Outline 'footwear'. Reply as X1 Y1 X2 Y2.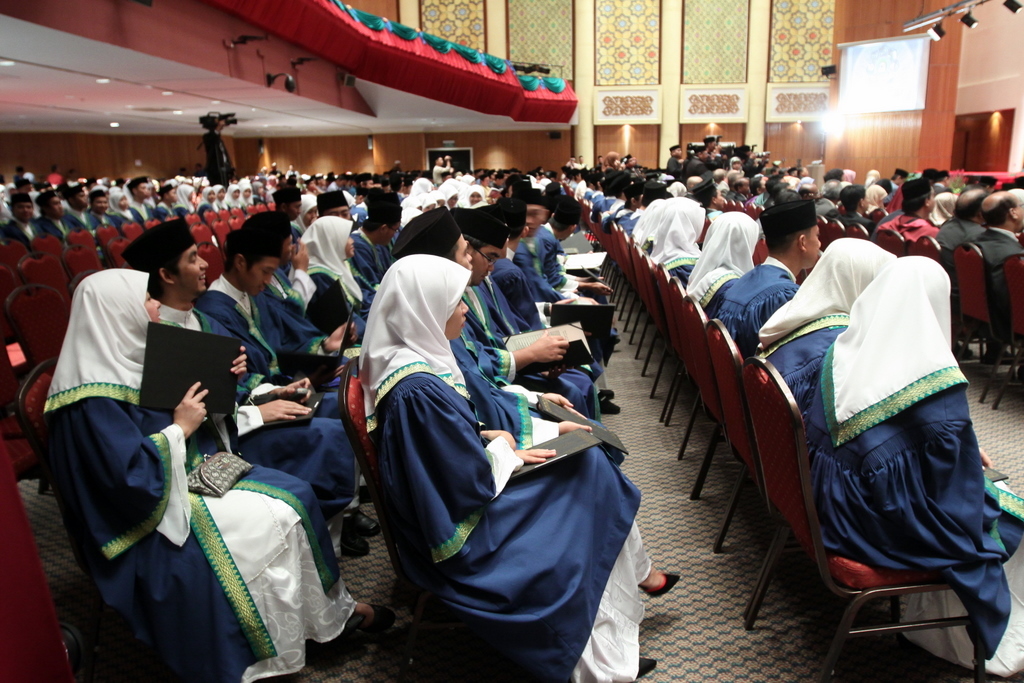
640 573 681 599.
